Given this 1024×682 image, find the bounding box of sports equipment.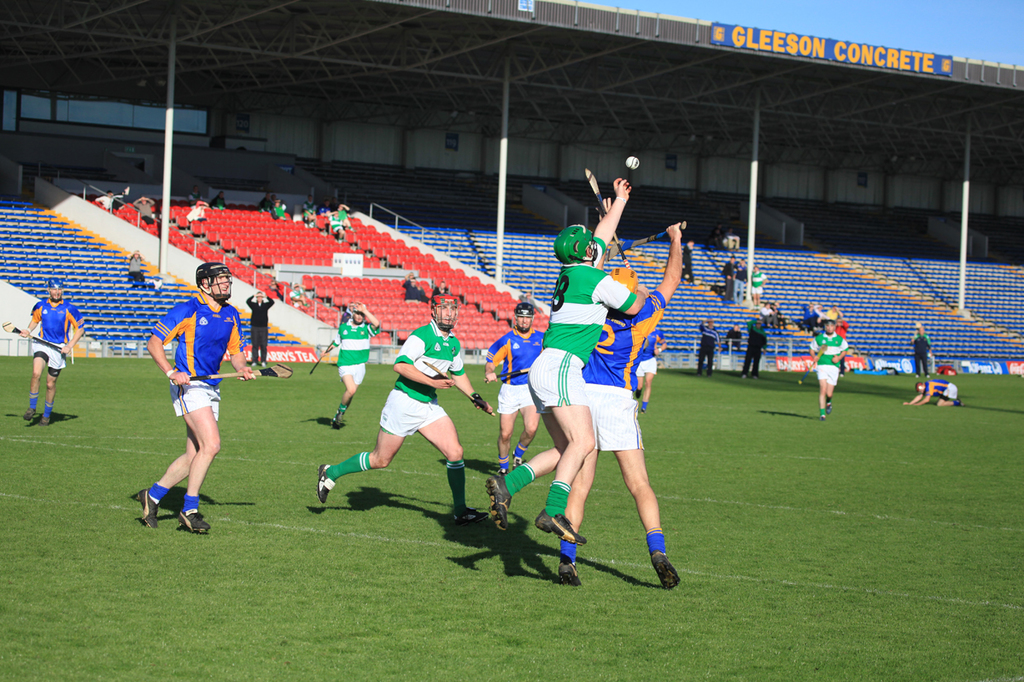
<box>606,221,688,260</box>.
